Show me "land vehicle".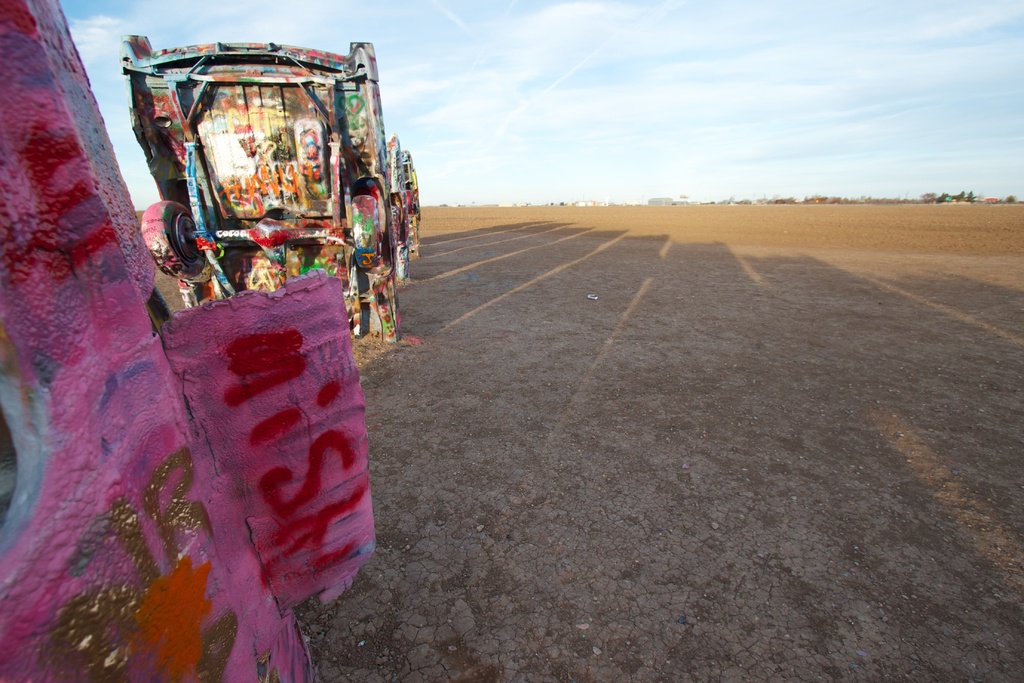
"land vehicle" is here: (left=123, top=35, right=420, bottom=340).
